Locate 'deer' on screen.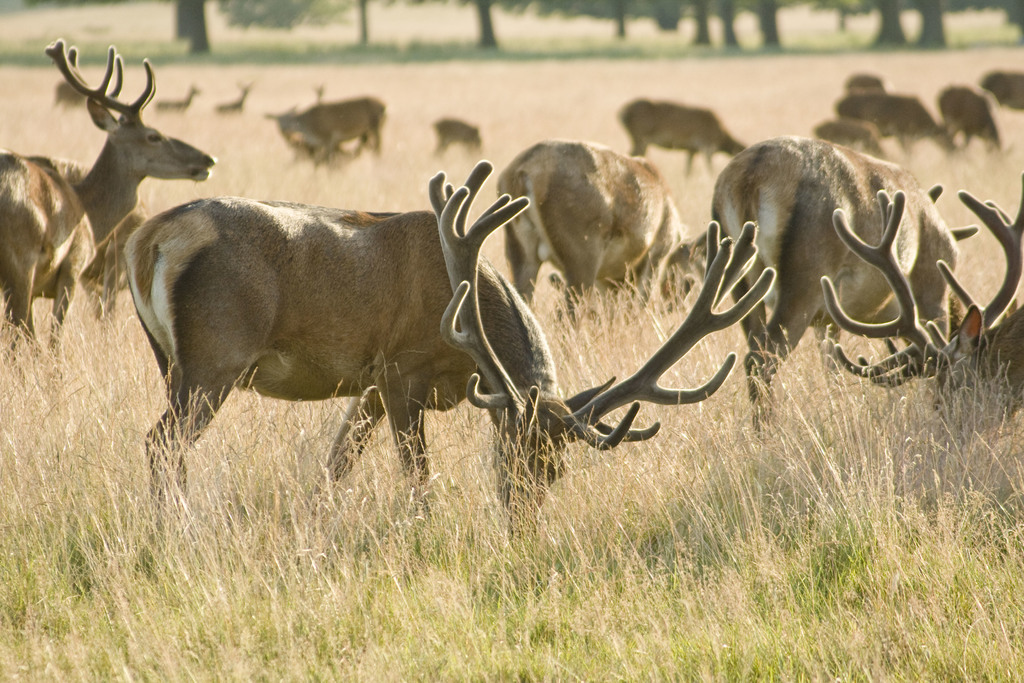
On screen at <box>264,92,389,163</box>.
